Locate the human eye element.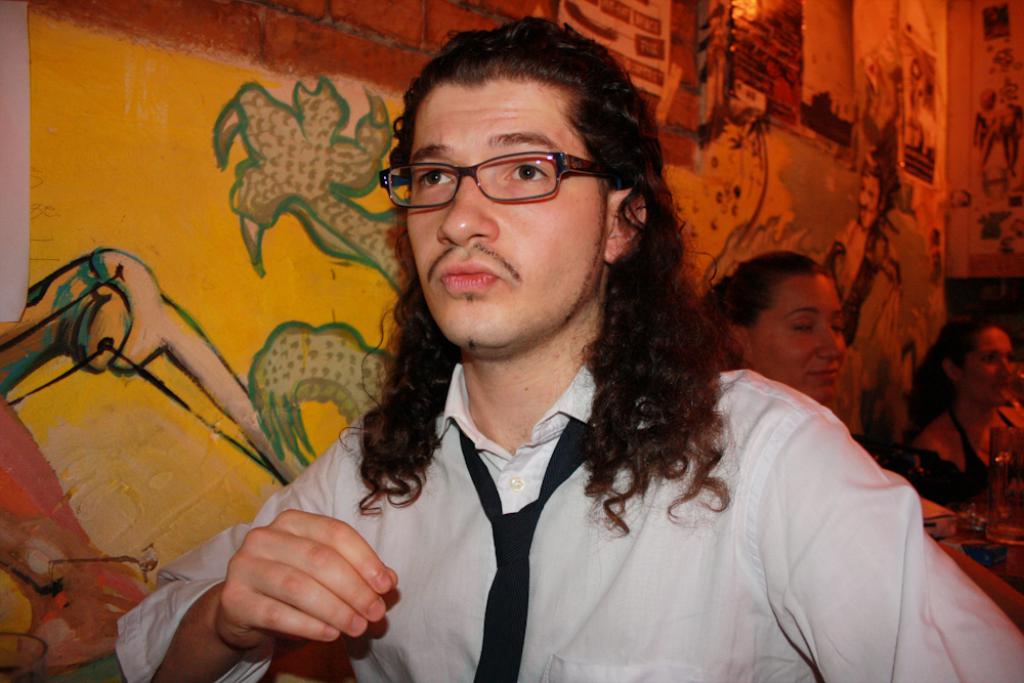
Element bbox: 828 318 845 336.
